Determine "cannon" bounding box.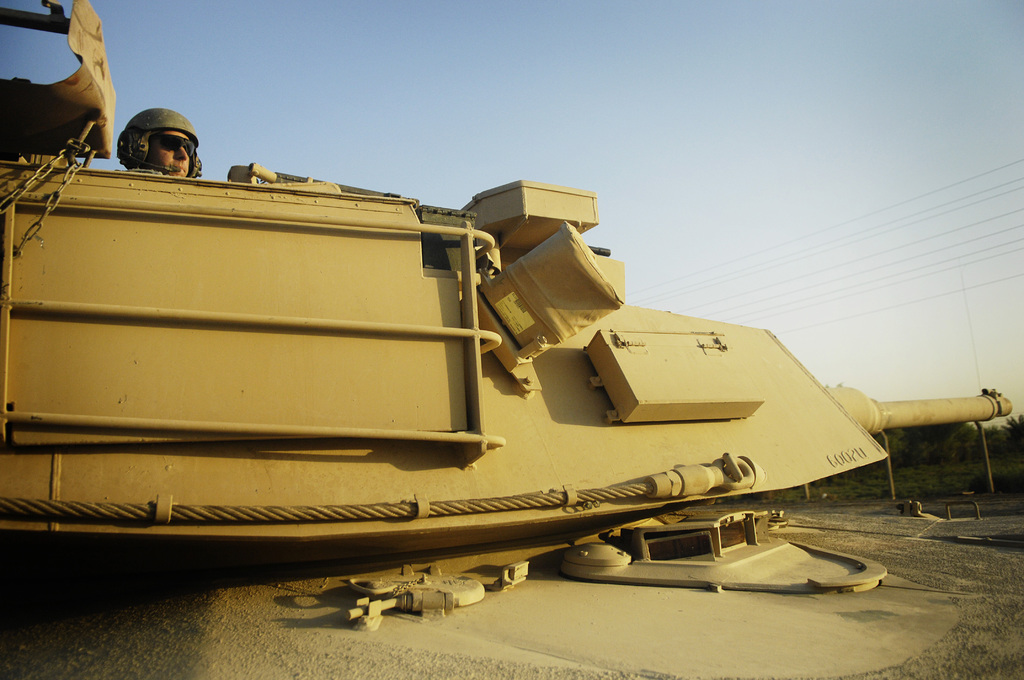
Determined: {"left": 0, "top": 0, "right": 1016, "bottom": 631}.
